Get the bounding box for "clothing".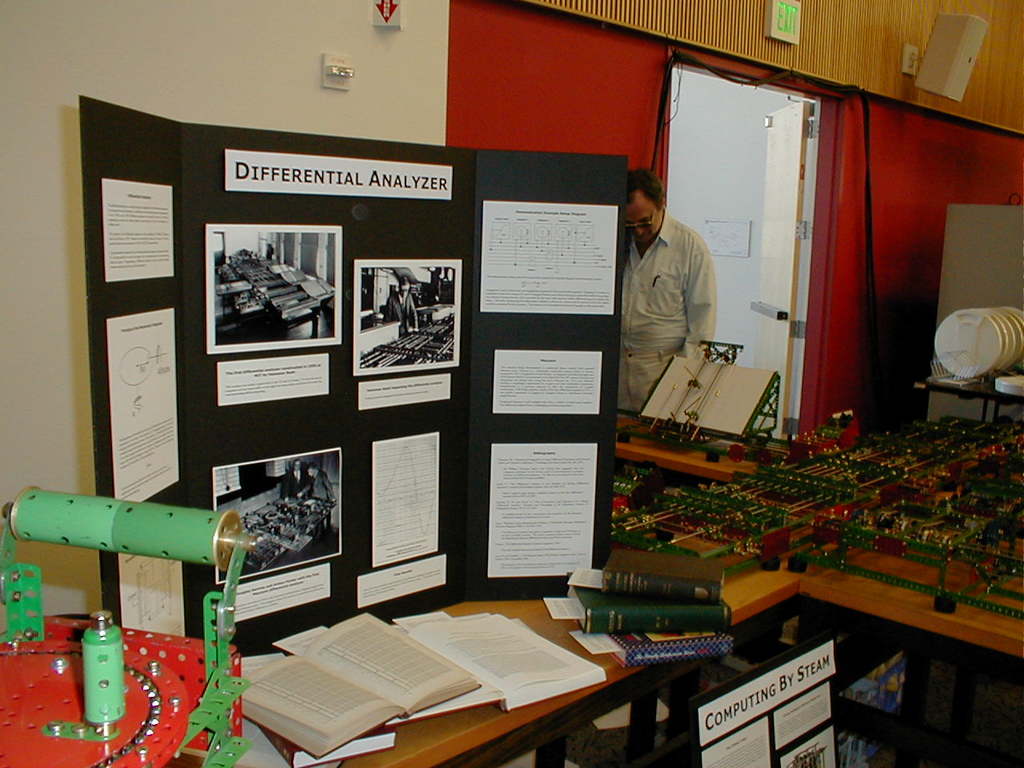
crop(381, 288, 419, 333).
